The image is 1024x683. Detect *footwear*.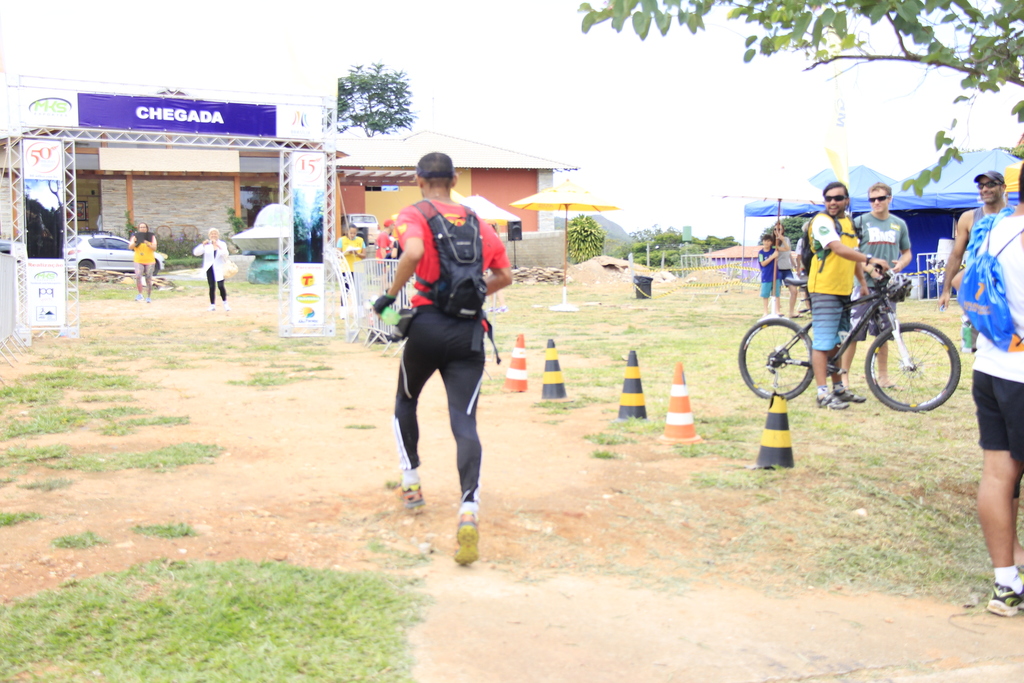
Detection: 988:582:1023:614.
